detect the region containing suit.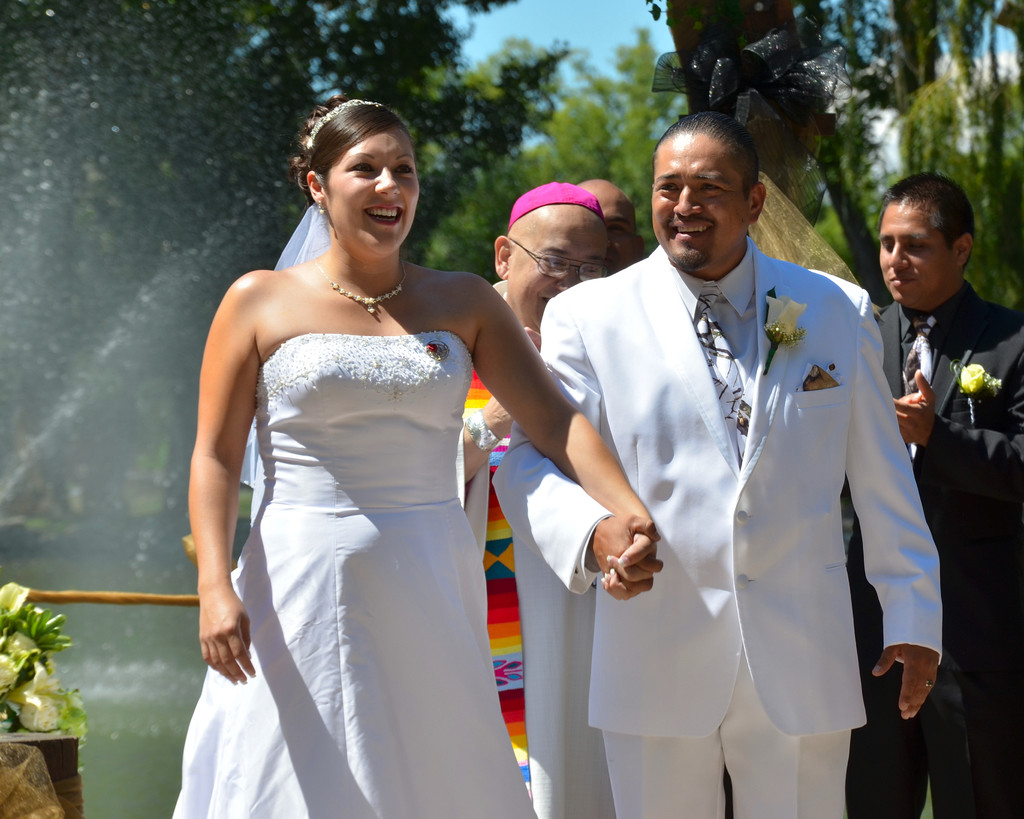
518/112/946/795.
